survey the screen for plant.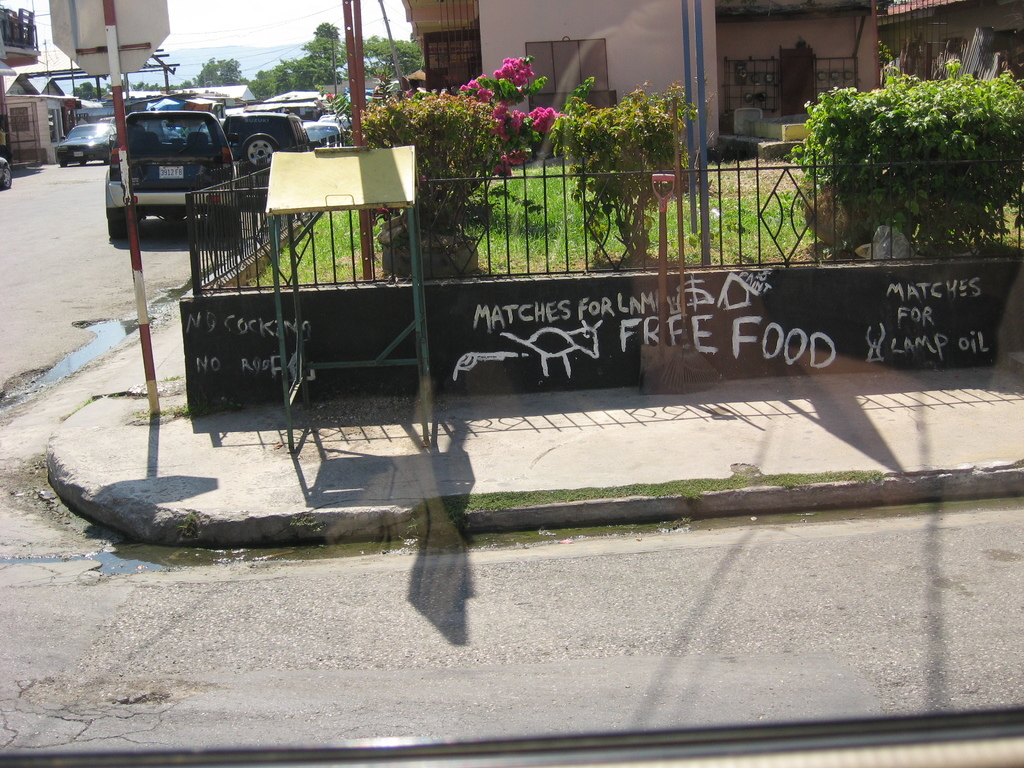
Survey found: [x1=291, y1=511, x2=326, y2=534].
